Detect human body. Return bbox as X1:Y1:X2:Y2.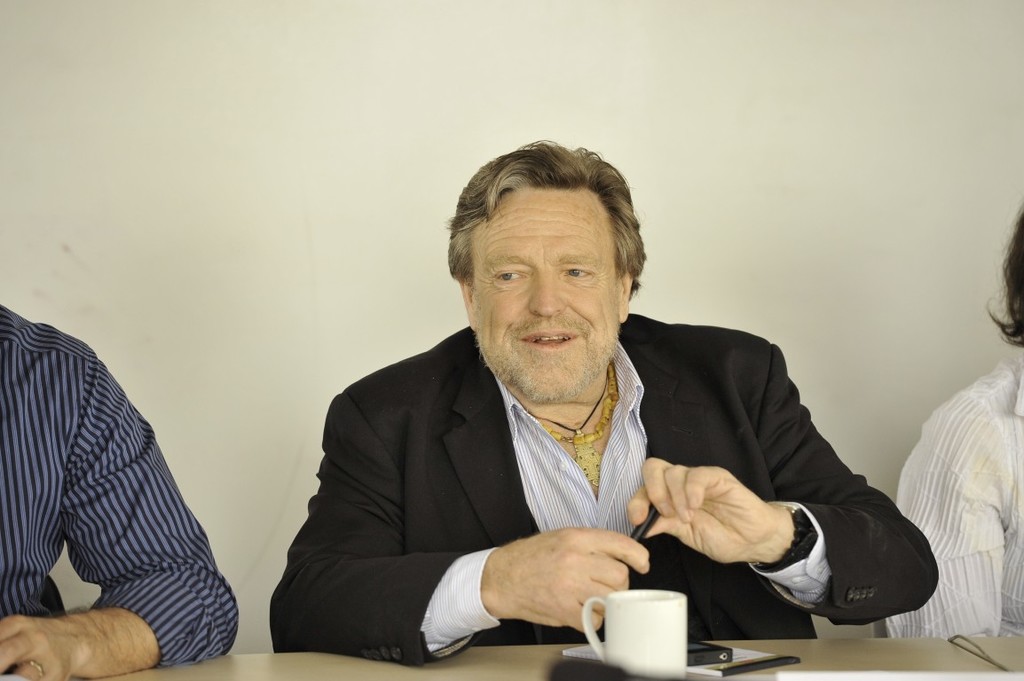
280:140:940:650.
